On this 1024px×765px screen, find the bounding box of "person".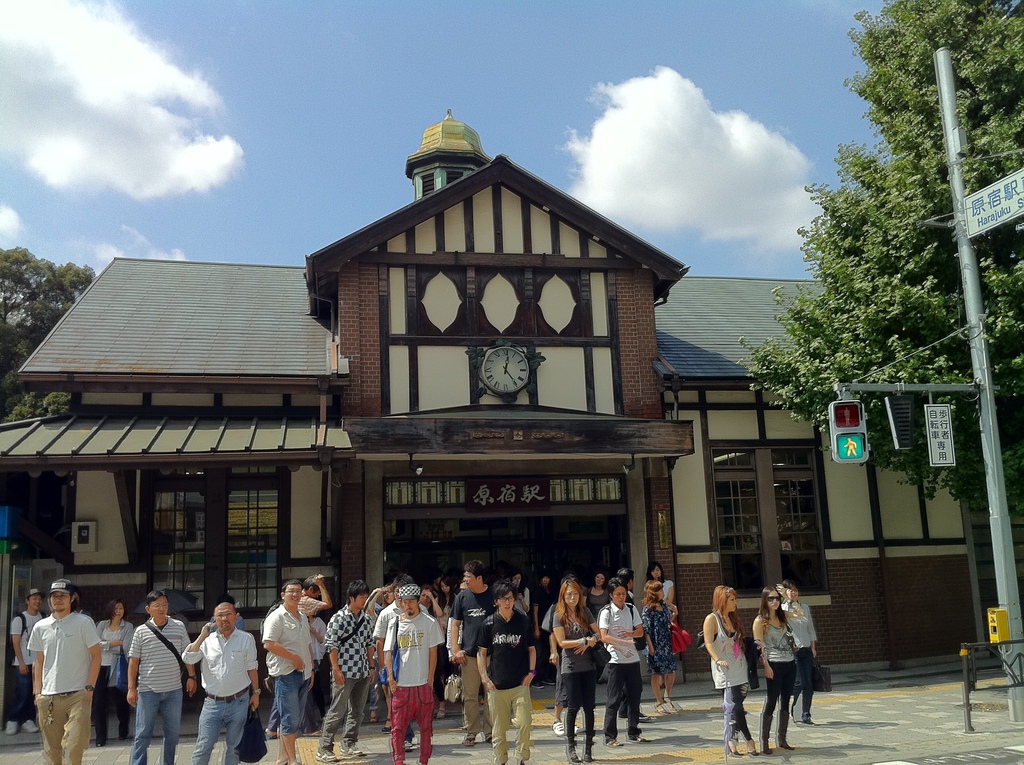
Bounding box: bbox=(447, 559, 496, 749).
